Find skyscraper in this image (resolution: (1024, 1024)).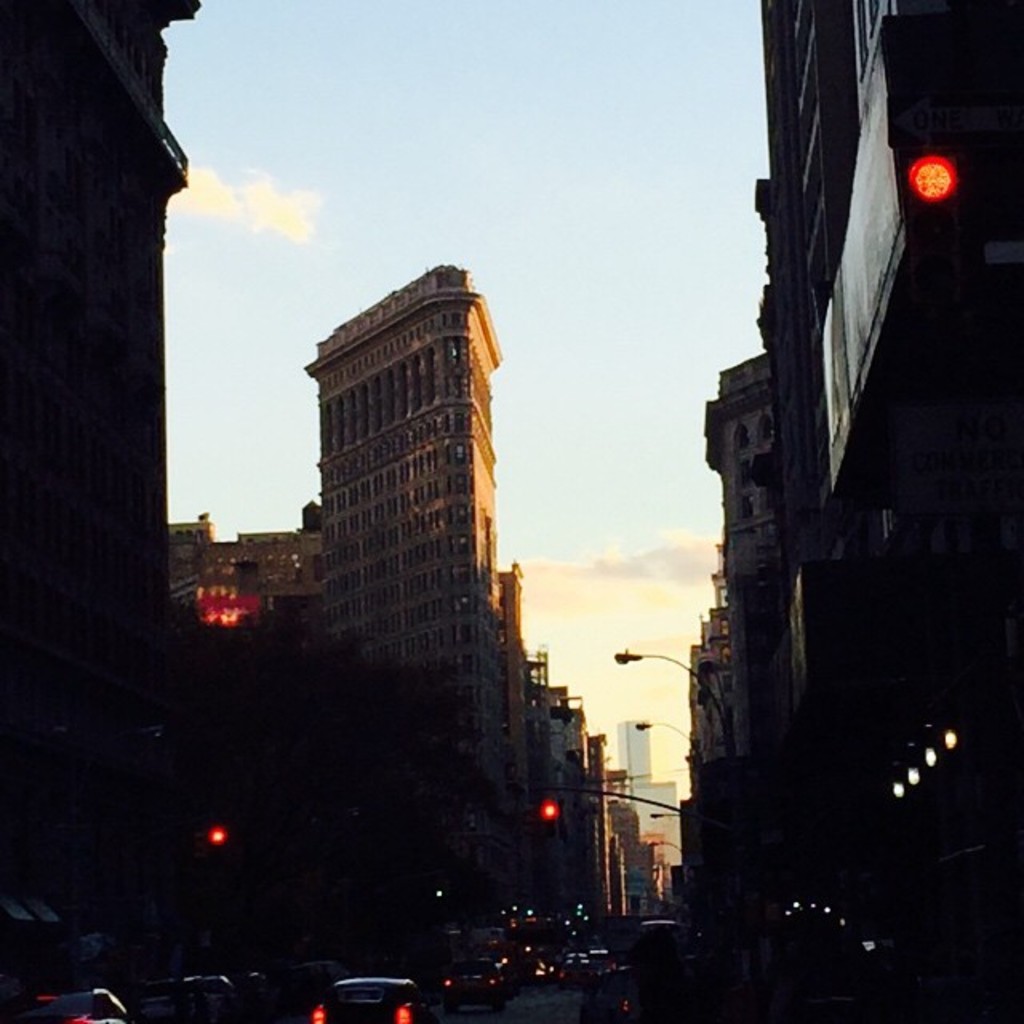
{"x1": 317, "y1": 250, "x2": 528, "y2": 862}.
